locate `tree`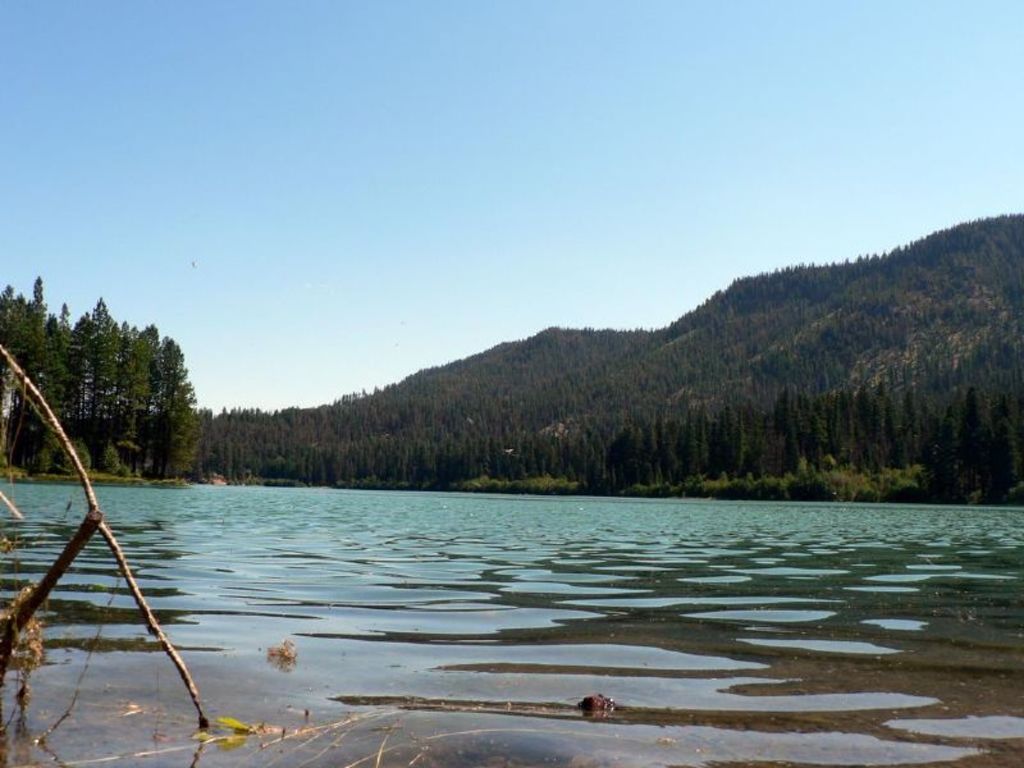
detection(668, 402, 708, 480)
